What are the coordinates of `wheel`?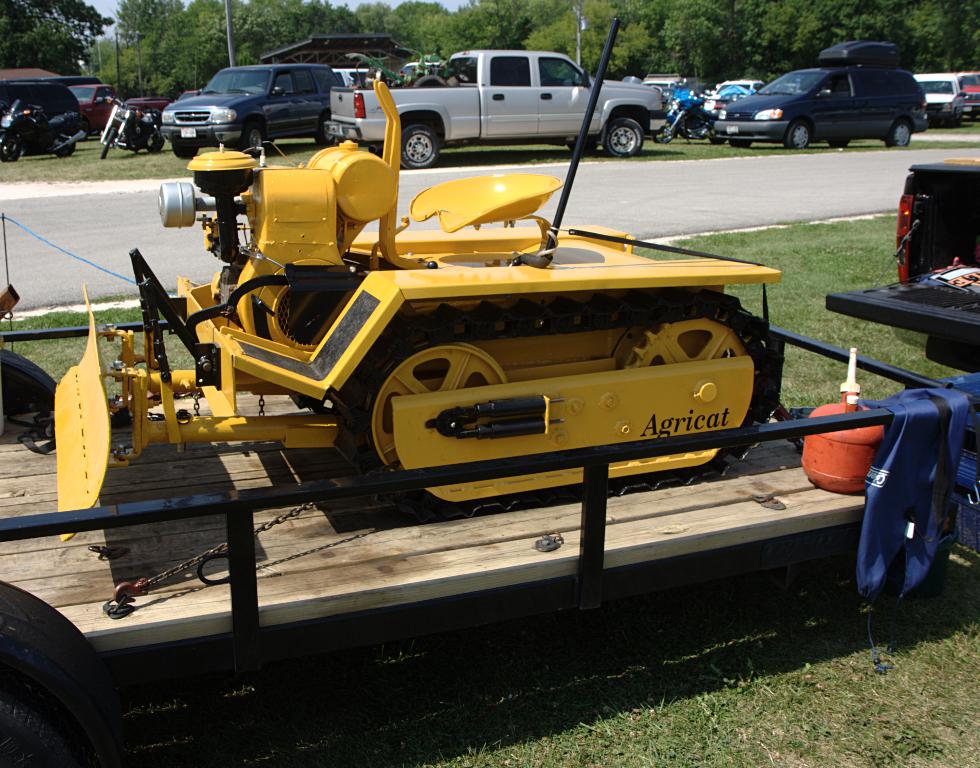
354,322,519,512.
